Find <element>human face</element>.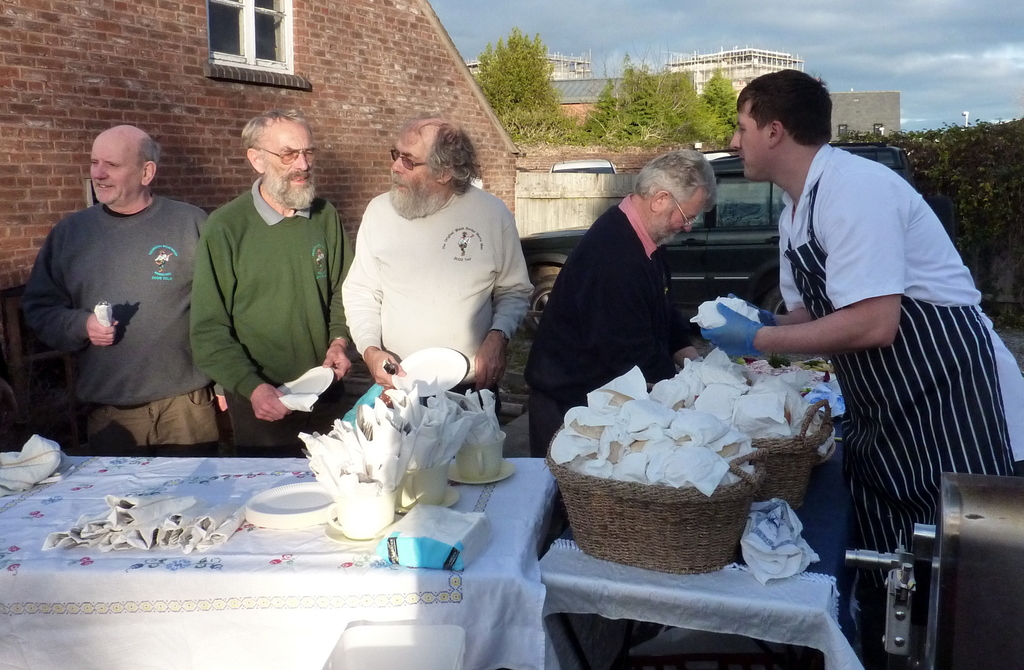
x1=89, y1=139, x2=147, y2=200.
